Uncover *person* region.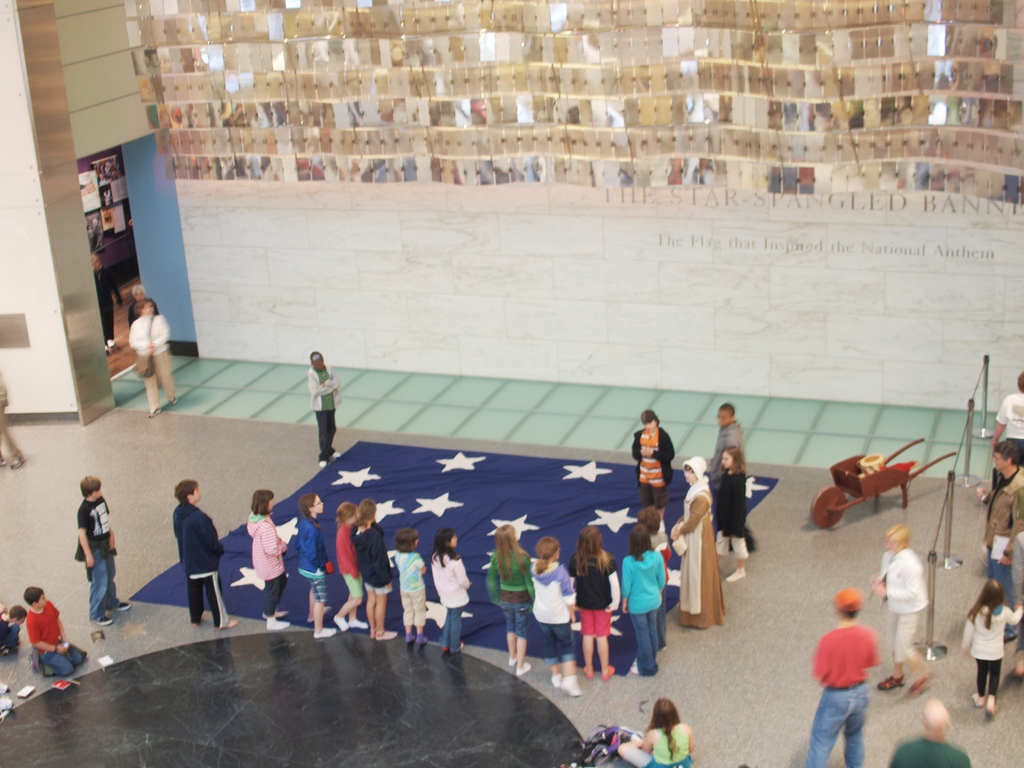
Uncovered: BBox(25, 584, 92, 678).
